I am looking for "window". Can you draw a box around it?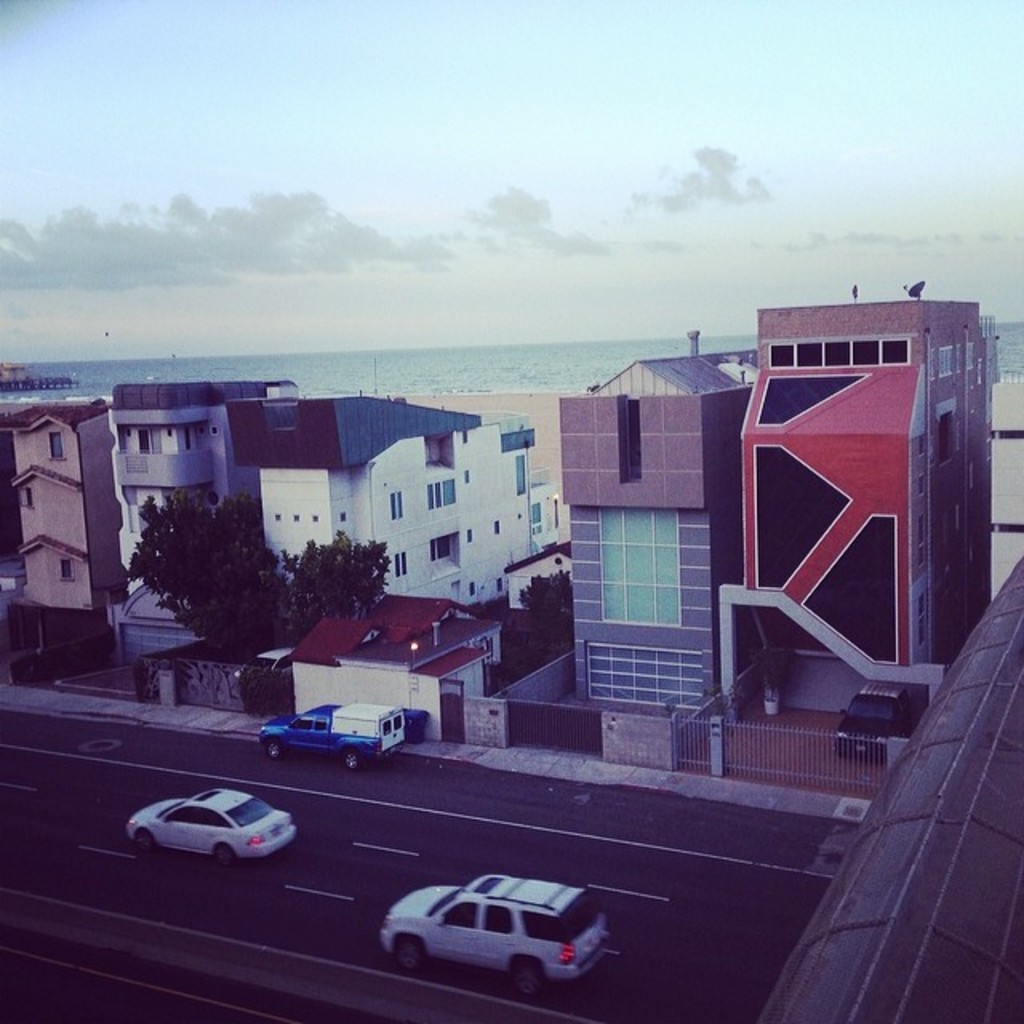
Sure, the bounding box is {"x1": 341, "y1": 512, "x2": 349, "y2": 520}.
